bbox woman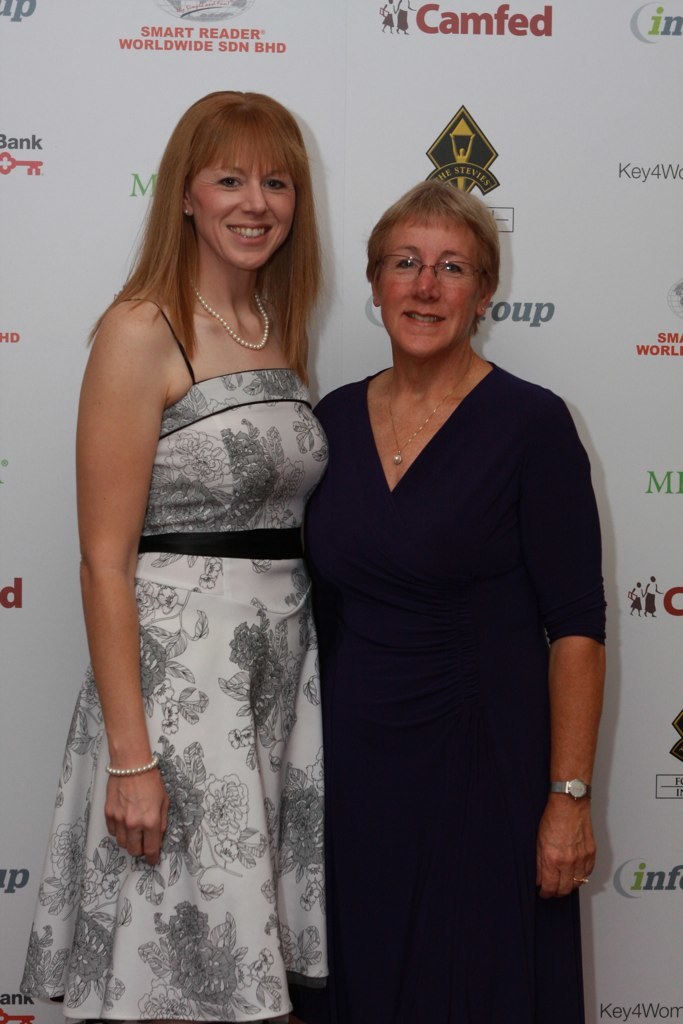
bbox=[310, 180, 610, 1023]
